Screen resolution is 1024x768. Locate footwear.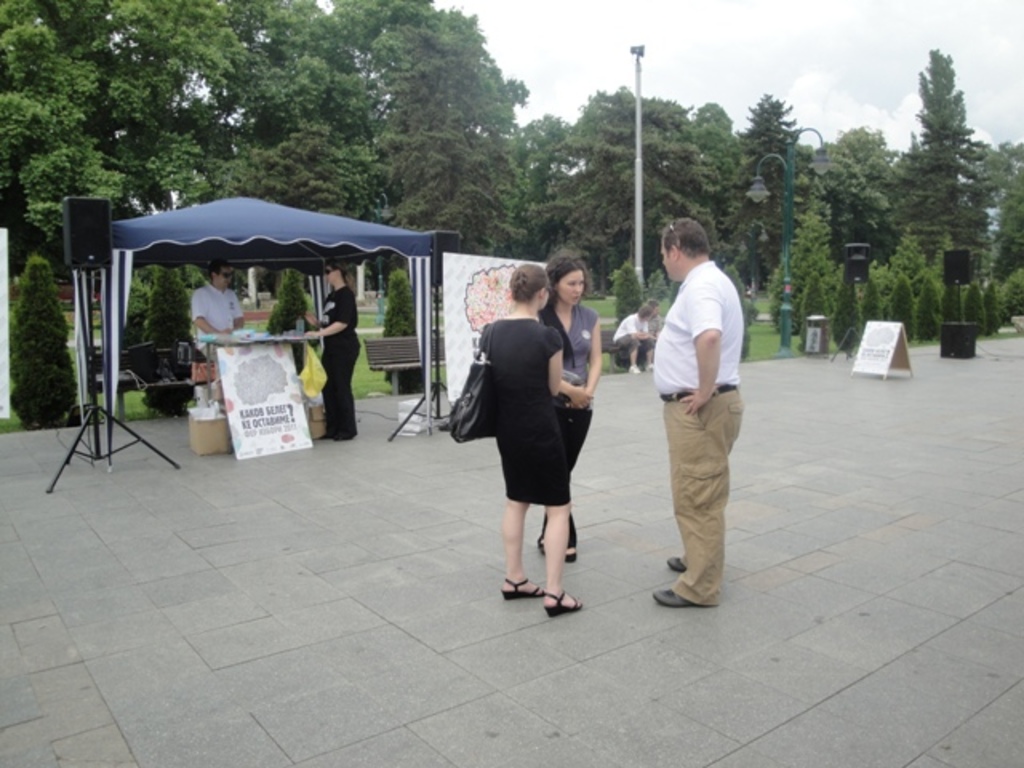
left=498, top=576, right=544, bottom=597.
